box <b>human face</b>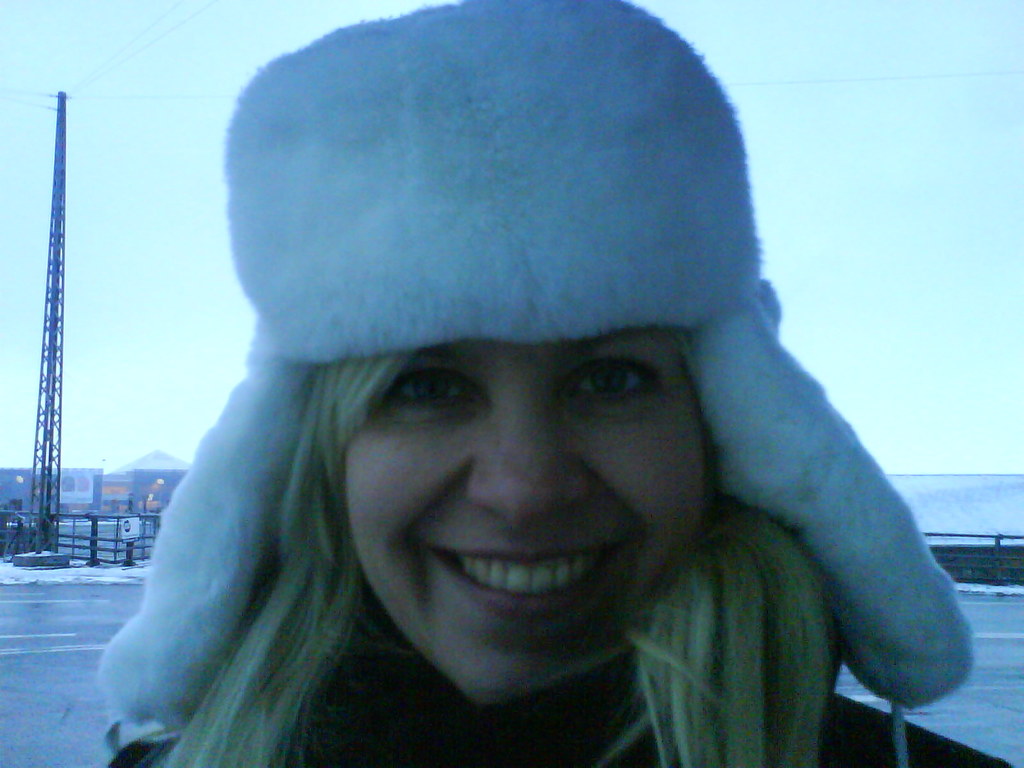
x1=344, y1=339, x2=704, y2=701
